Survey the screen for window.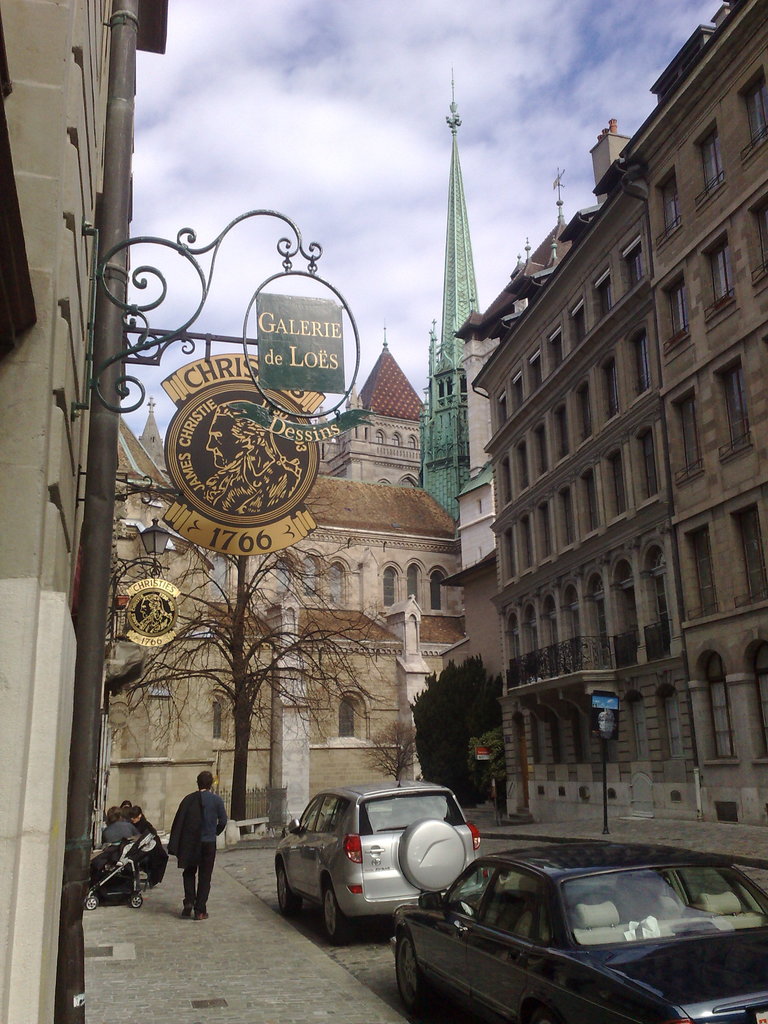
Survey found: select_region(552, 586, 580, 650).
